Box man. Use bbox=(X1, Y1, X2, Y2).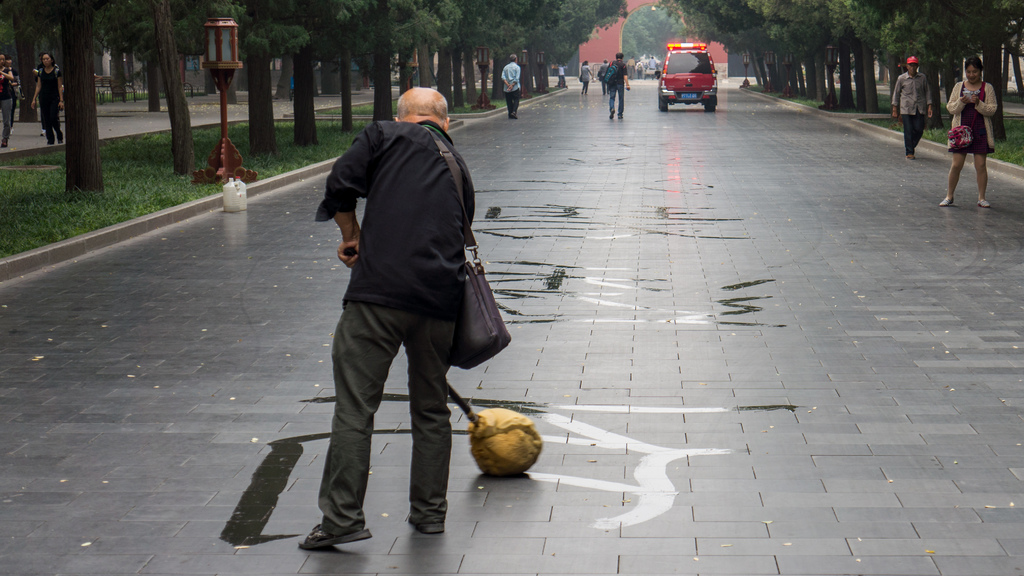
bbox=(892, 54, 936, 161).
